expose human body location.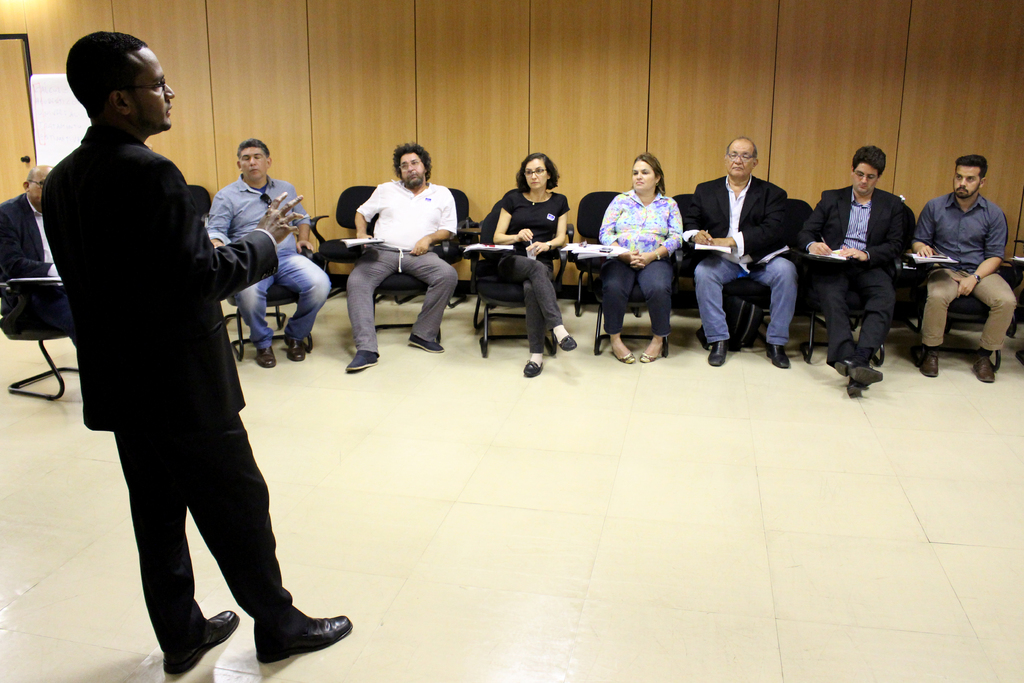
Exposed at detection(921, 154, 1018, 392).
